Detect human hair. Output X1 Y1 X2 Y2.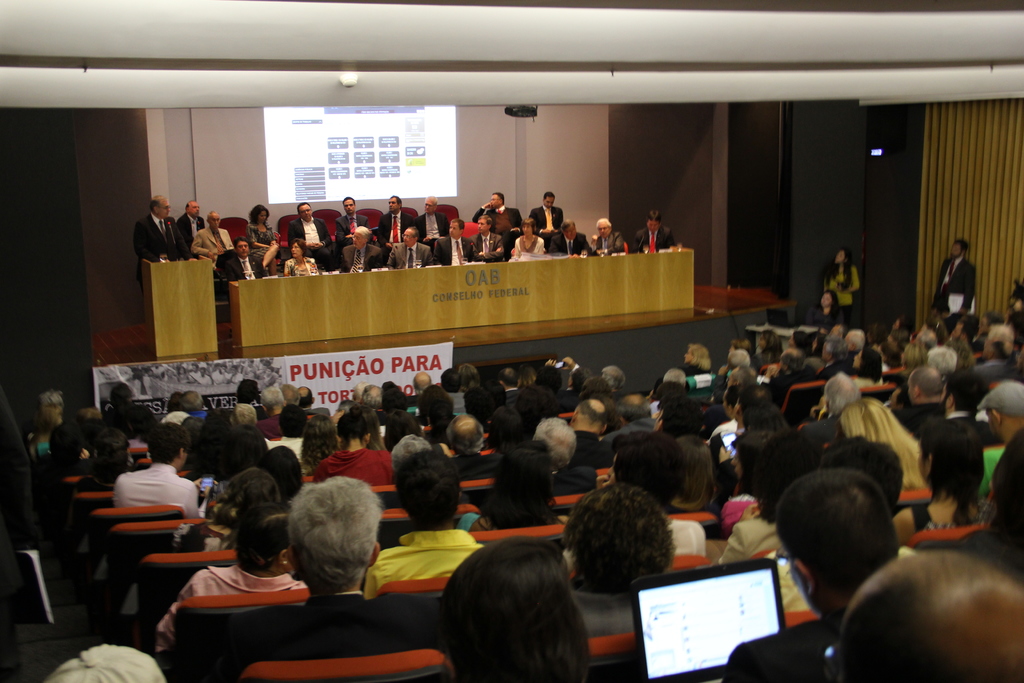
284 471 380 607.
